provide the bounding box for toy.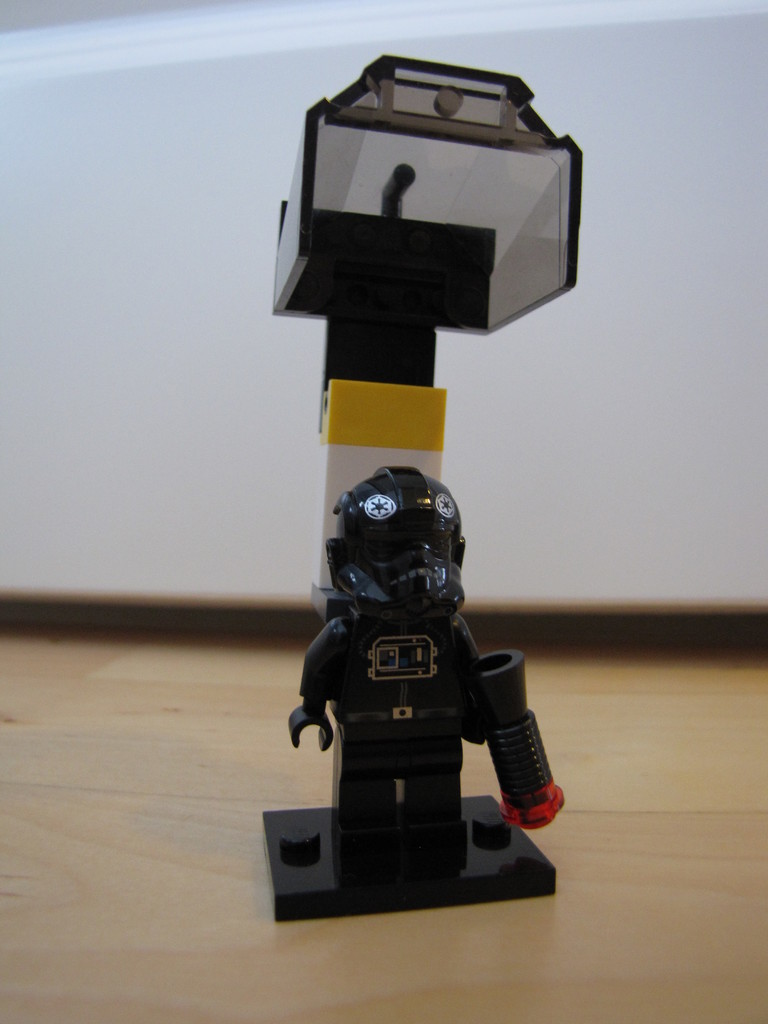
239:45:589:609.
